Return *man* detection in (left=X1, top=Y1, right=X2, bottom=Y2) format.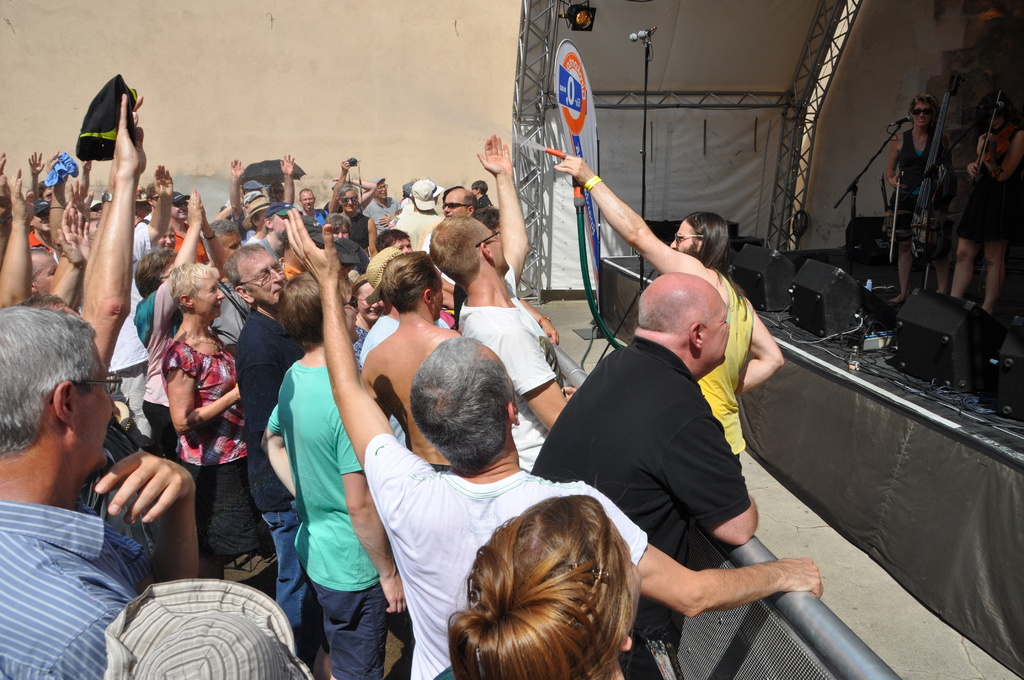
(left=218, top=237, right=326, bottom=669).
